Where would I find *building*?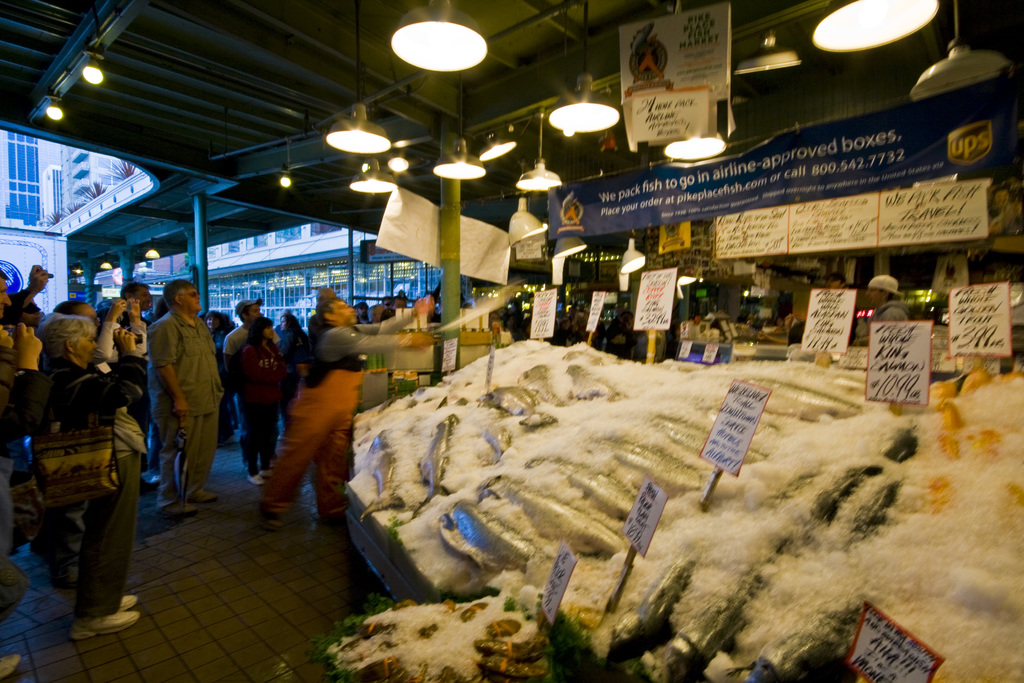
At {"left": 43, "top": 165, "right": 65, "bottom": 230}.
